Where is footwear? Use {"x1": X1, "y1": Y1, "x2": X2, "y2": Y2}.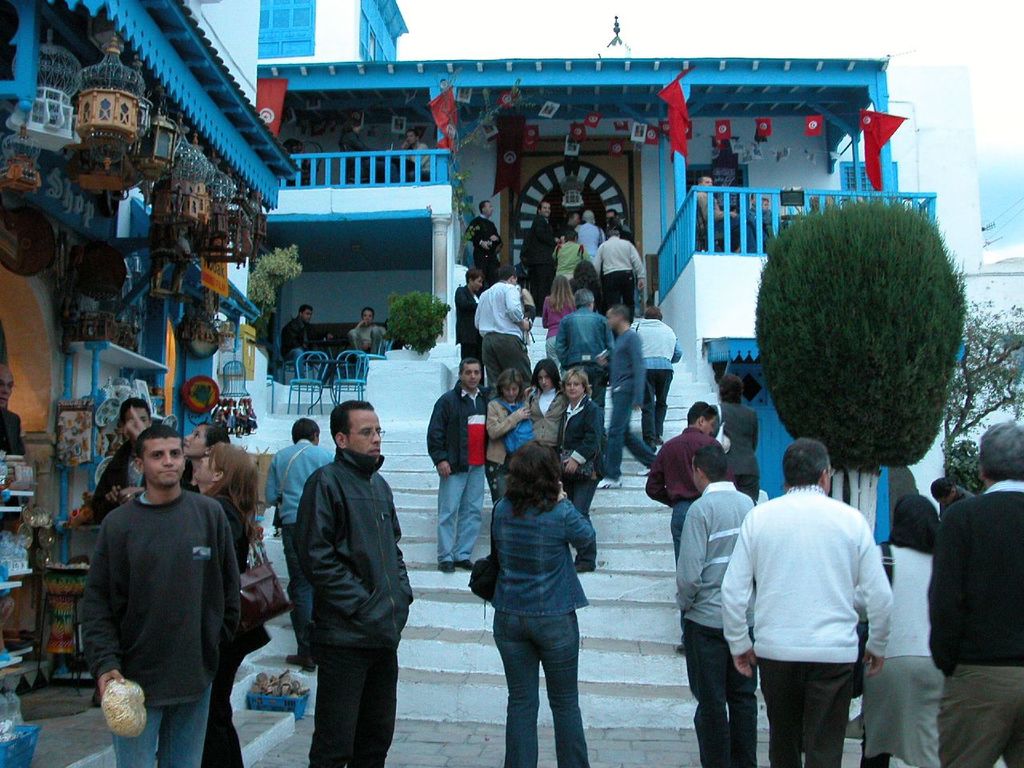
{"x1": 437, "y1": 562, "x2": 455, "y2": 574}.
